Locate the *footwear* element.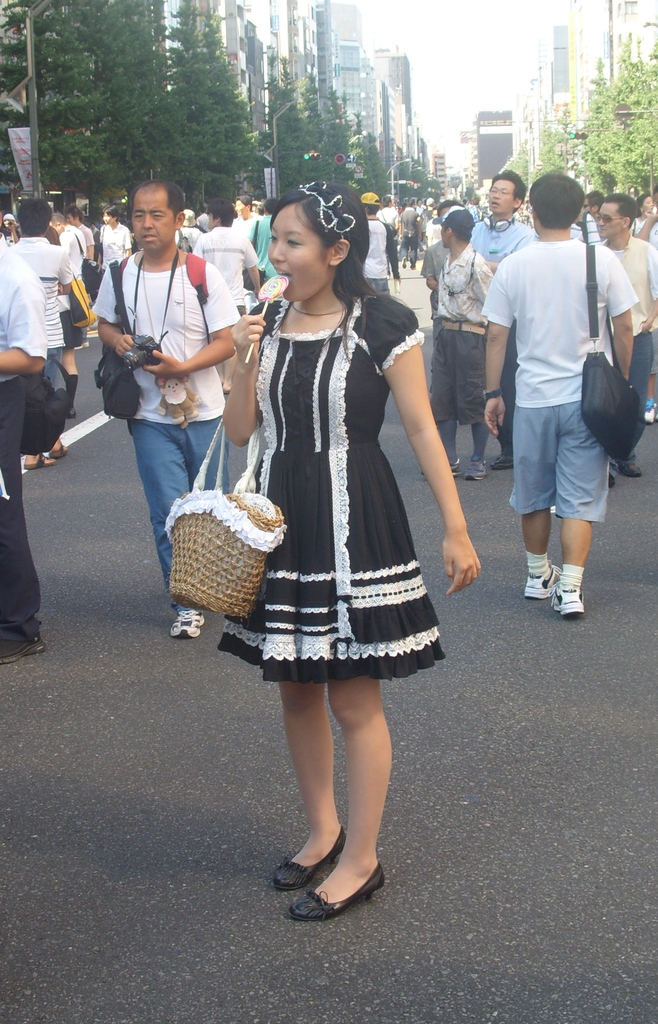
Element bbox: (x1=65, y1=376, x2=79, y2=421).
